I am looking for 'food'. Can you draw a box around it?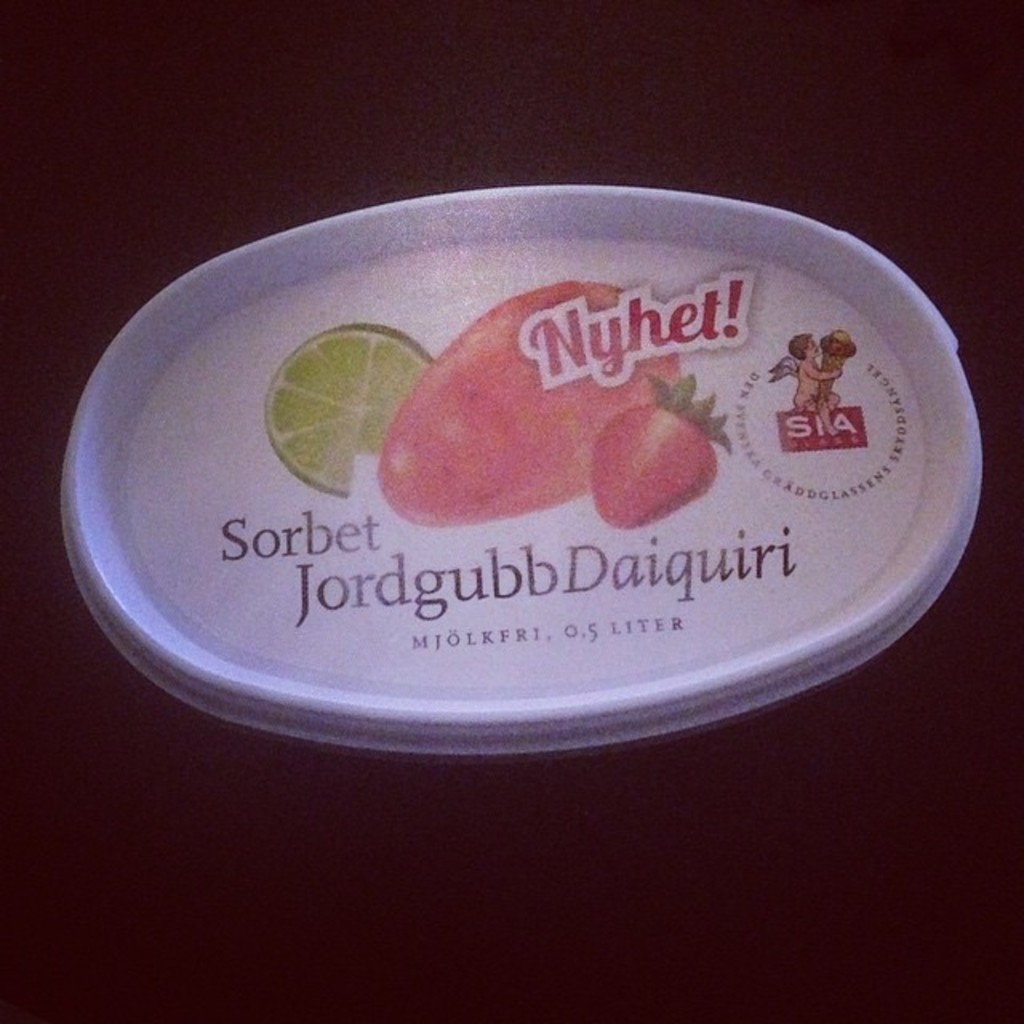
Sure, the bounding box is box(589, 370, 744, 531).
